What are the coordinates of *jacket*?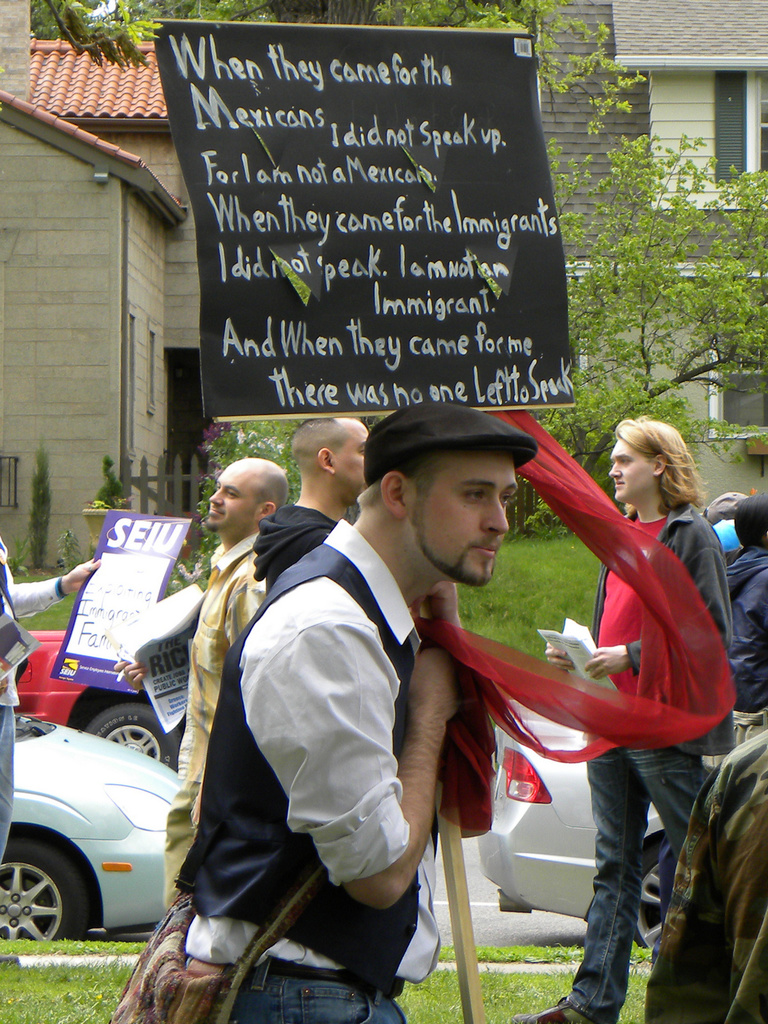
select_region(168, 543, 445, 987).
